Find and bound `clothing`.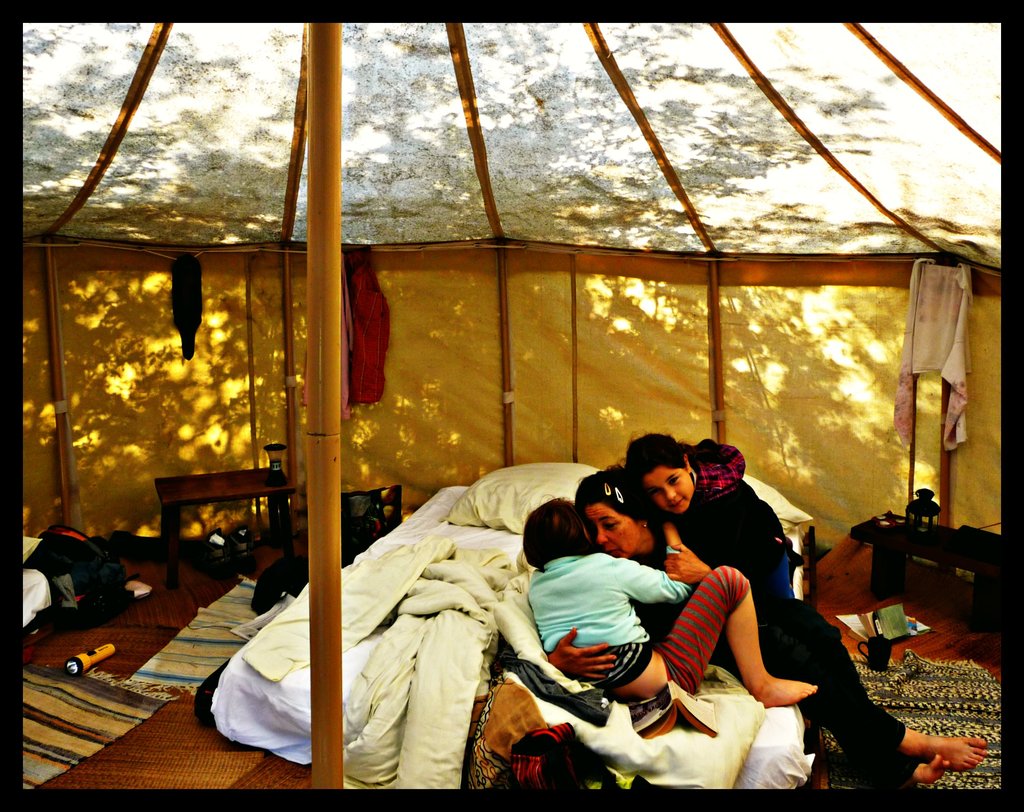
Bound: BBox(622, 507, 926, 795).
